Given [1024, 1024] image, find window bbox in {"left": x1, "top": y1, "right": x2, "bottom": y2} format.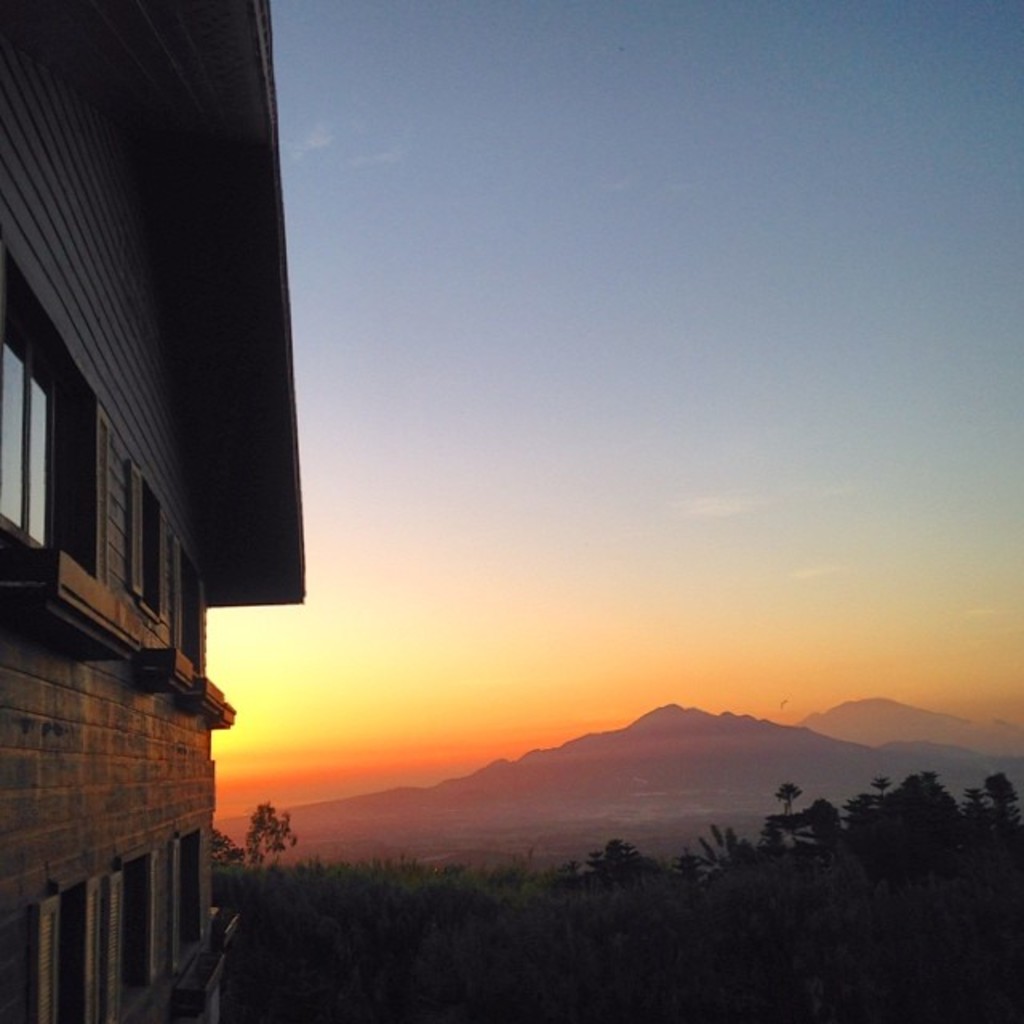
{"left": 0, "top": 312, "right": 114, "bottom": 555}.
